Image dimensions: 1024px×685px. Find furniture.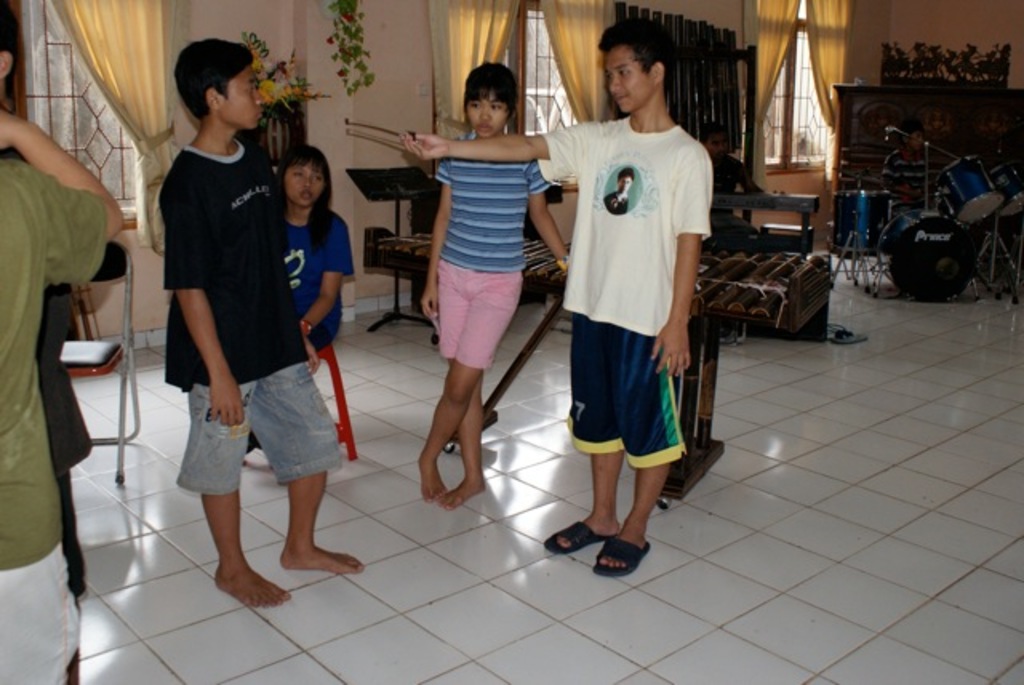
l=360, t=221, r=437, b=275.
